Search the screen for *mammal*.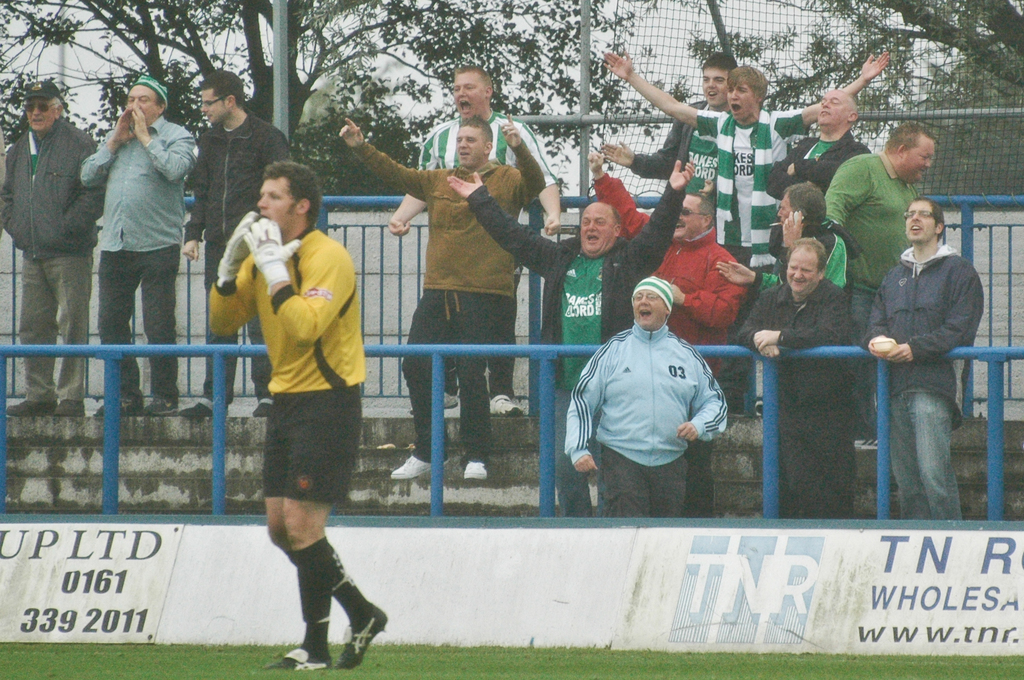
Found at x1=386, y1=68, x2=556, y2=418.
